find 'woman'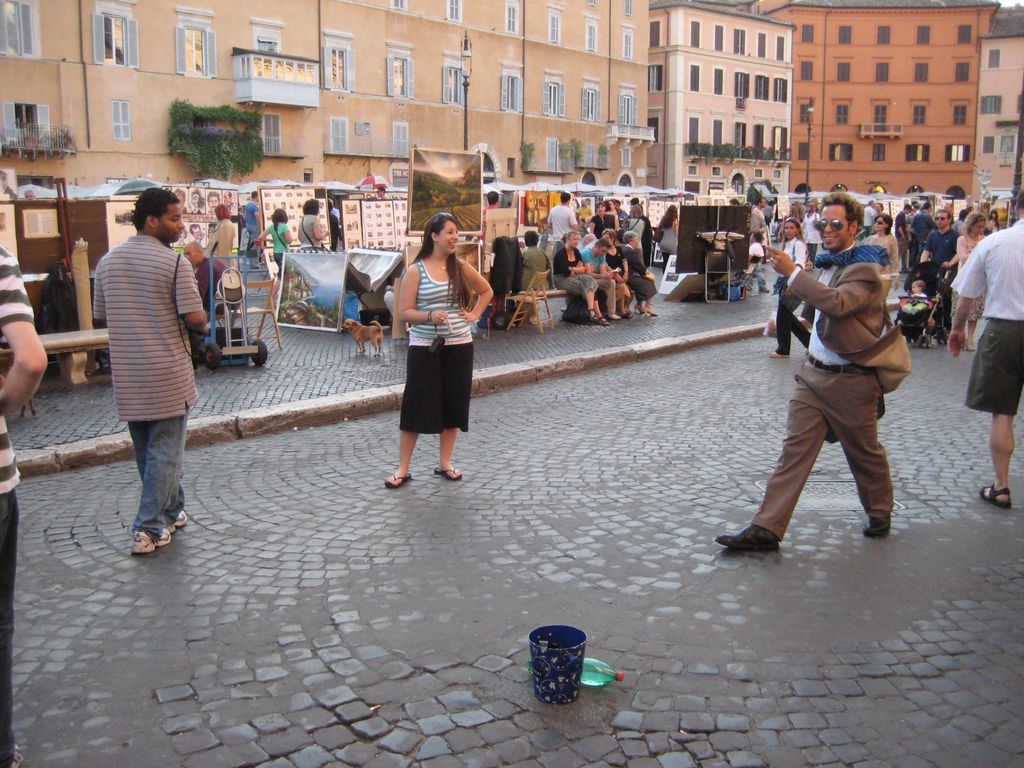
[x1=587, y1=202, x2=614, y2=234]
